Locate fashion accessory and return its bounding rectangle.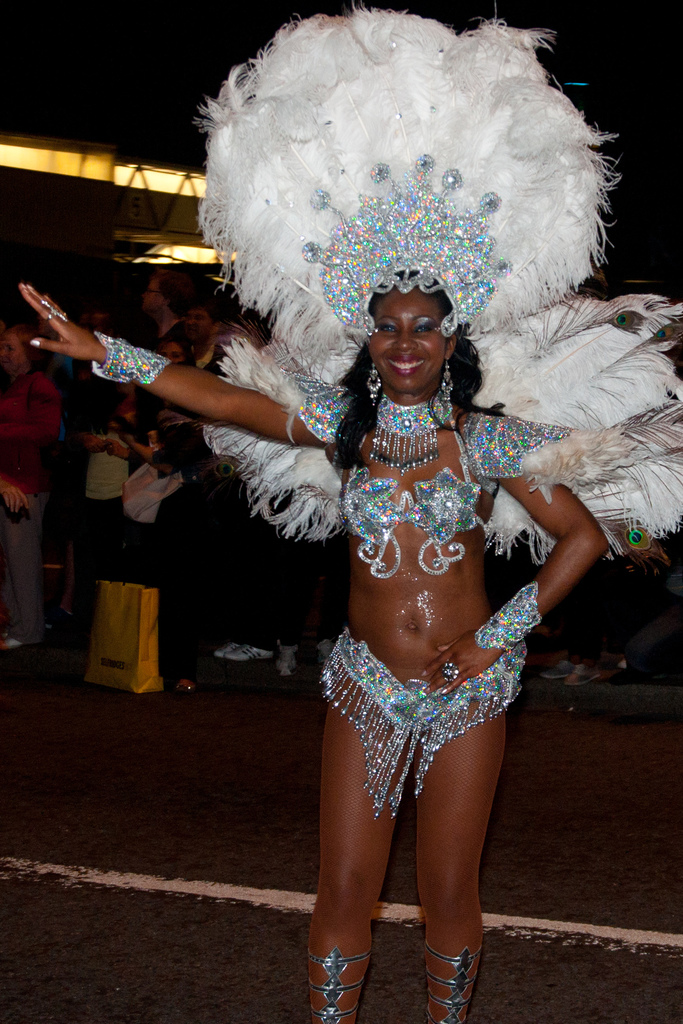
[440,354,454,404].
